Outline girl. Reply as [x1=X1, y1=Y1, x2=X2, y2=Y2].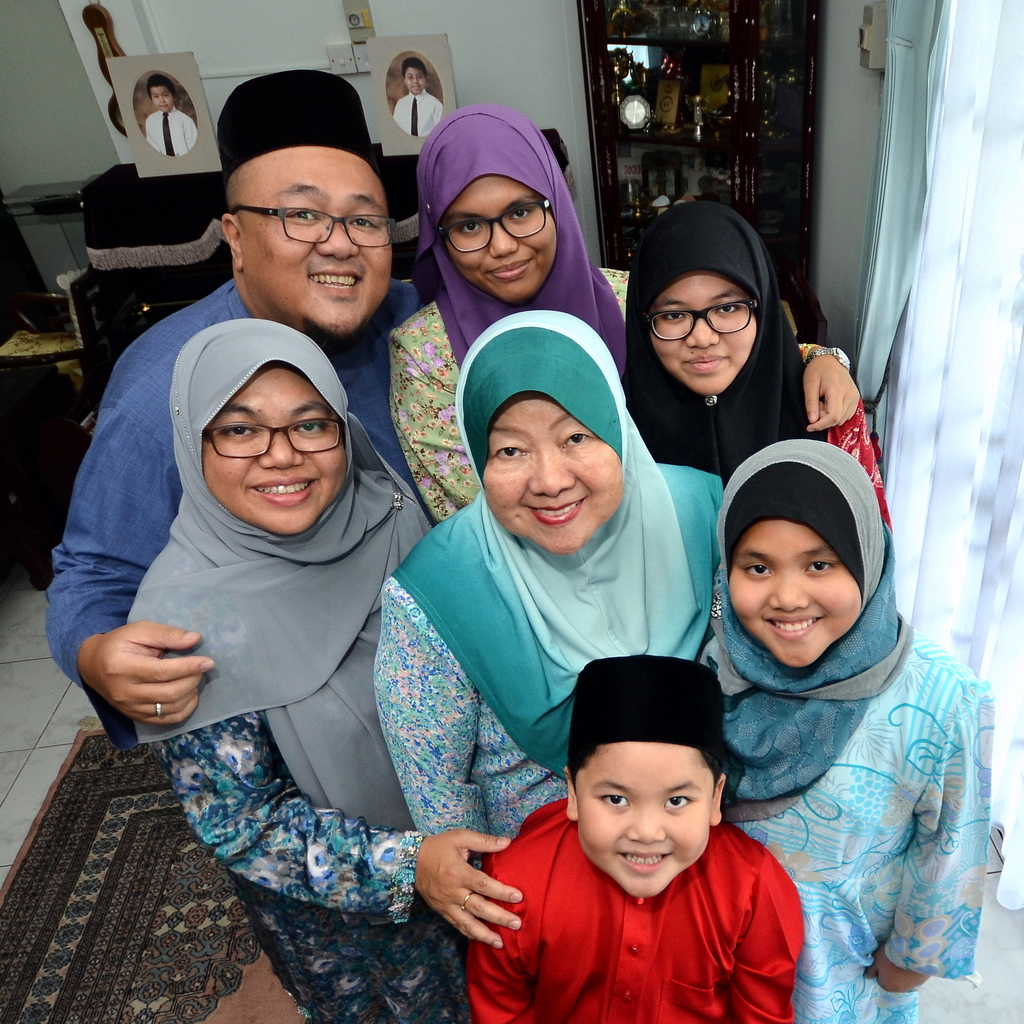
[x1=620, y1=209, x2=893, y2=526].
